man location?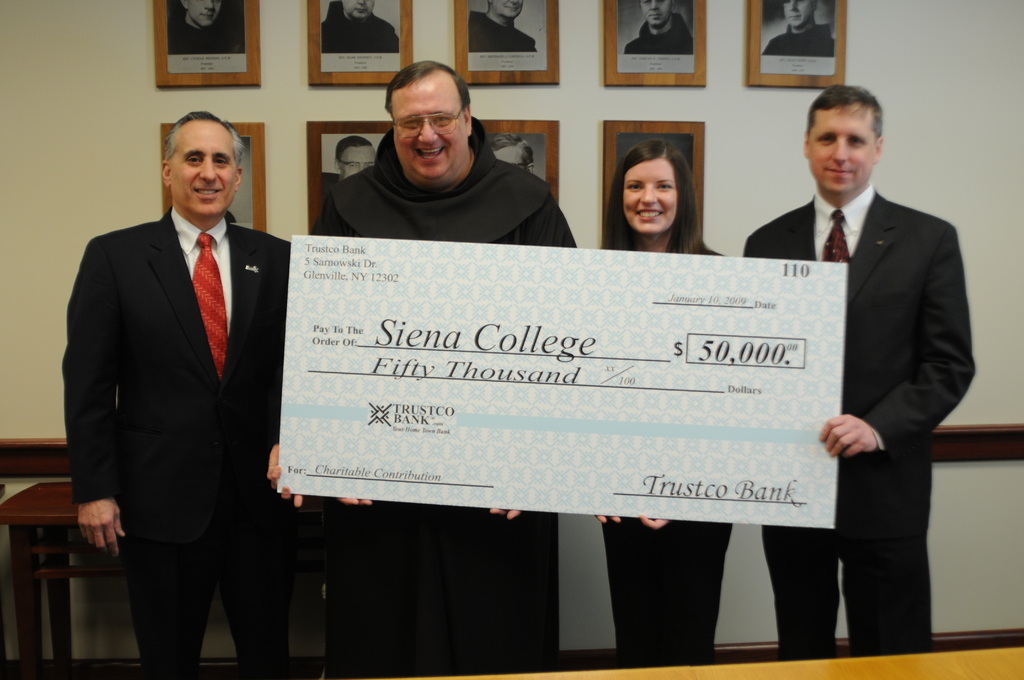
bbox=[740, 83, 975, 660]
